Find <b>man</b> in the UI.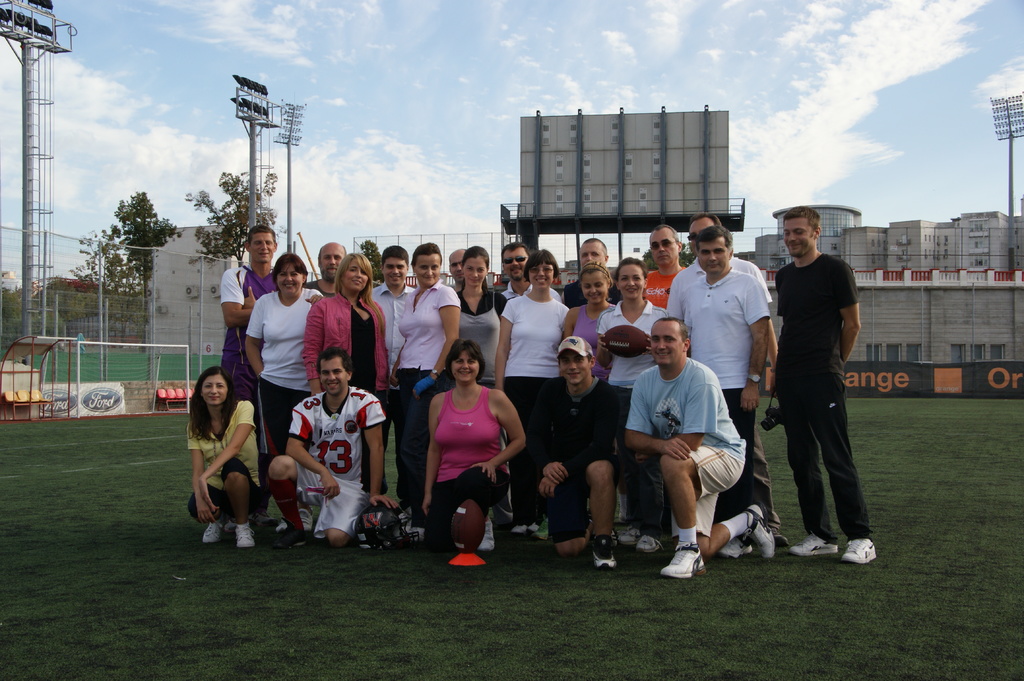
UI element at bbox=(563, 237, 630, 311).
